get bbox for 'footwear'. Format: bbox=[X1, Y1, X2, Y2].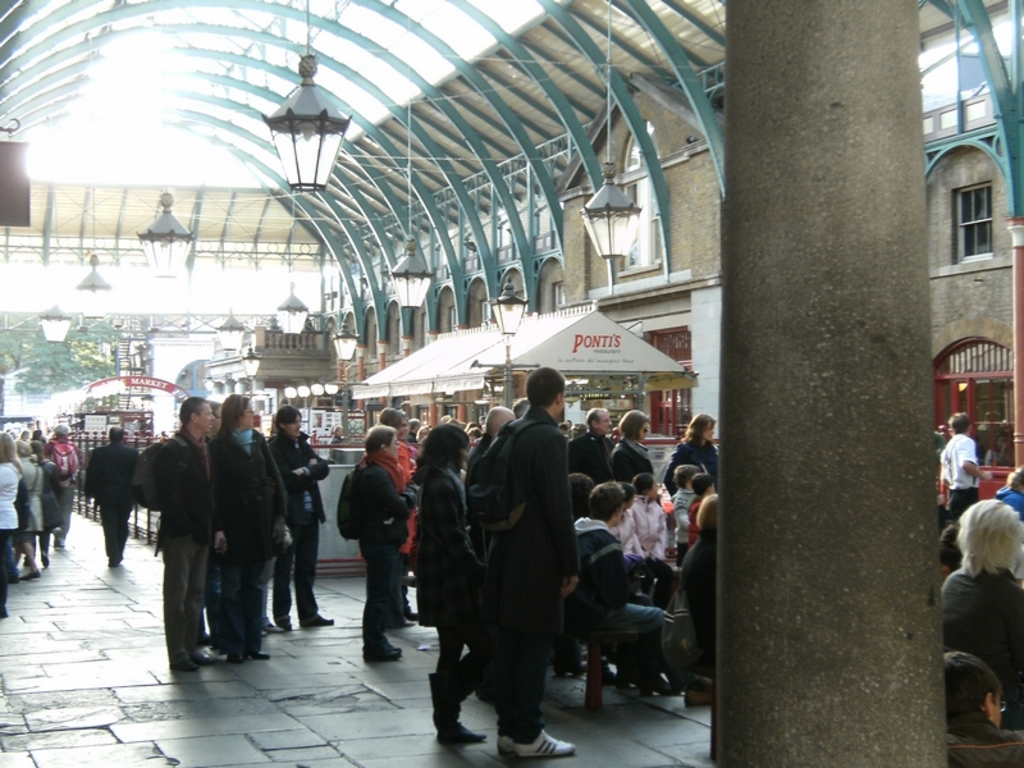
bbox=[261, 614, 284, 635].
